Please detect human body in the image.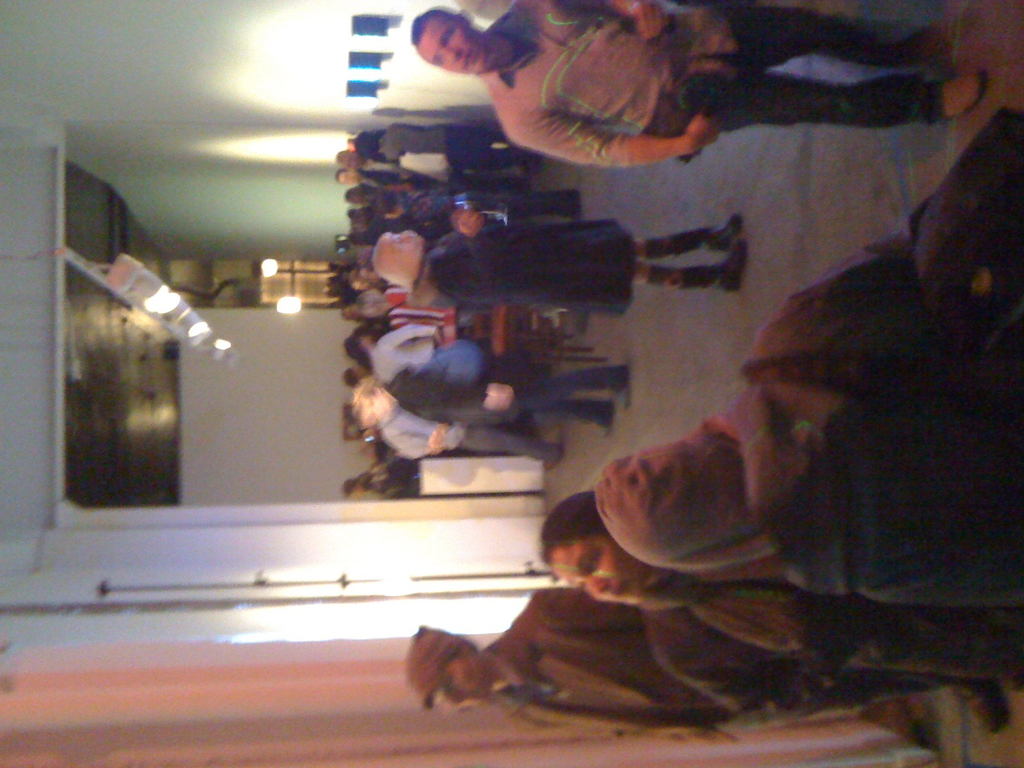
[left=348, top=268, right=380, bottom=287].
